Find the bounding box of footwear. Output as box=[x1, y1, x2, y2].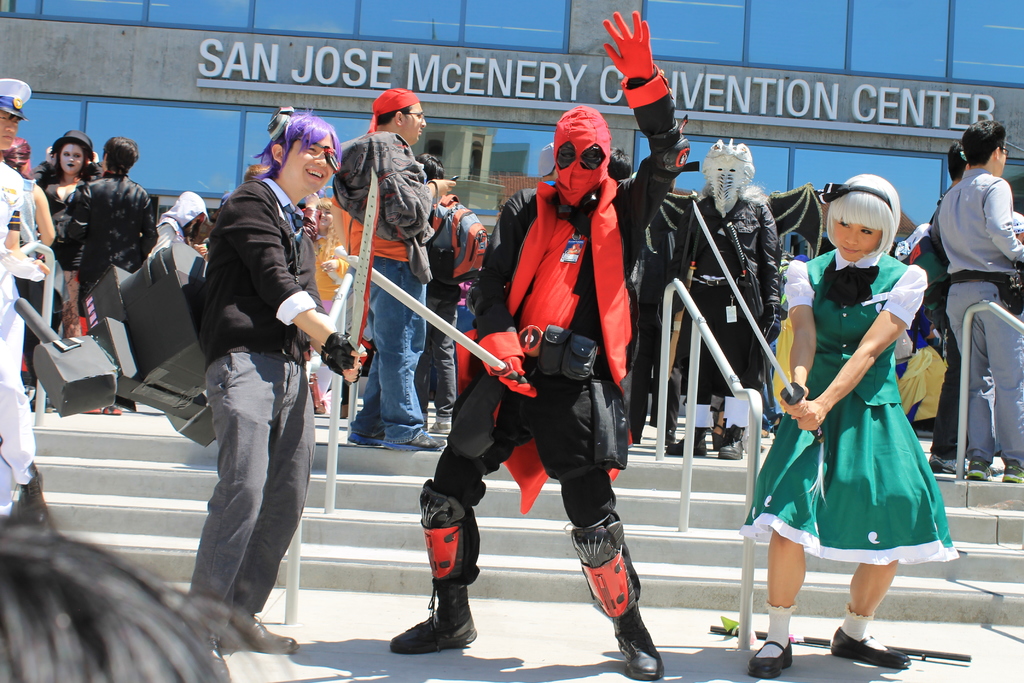
box=[832, 625, 912, 670].
